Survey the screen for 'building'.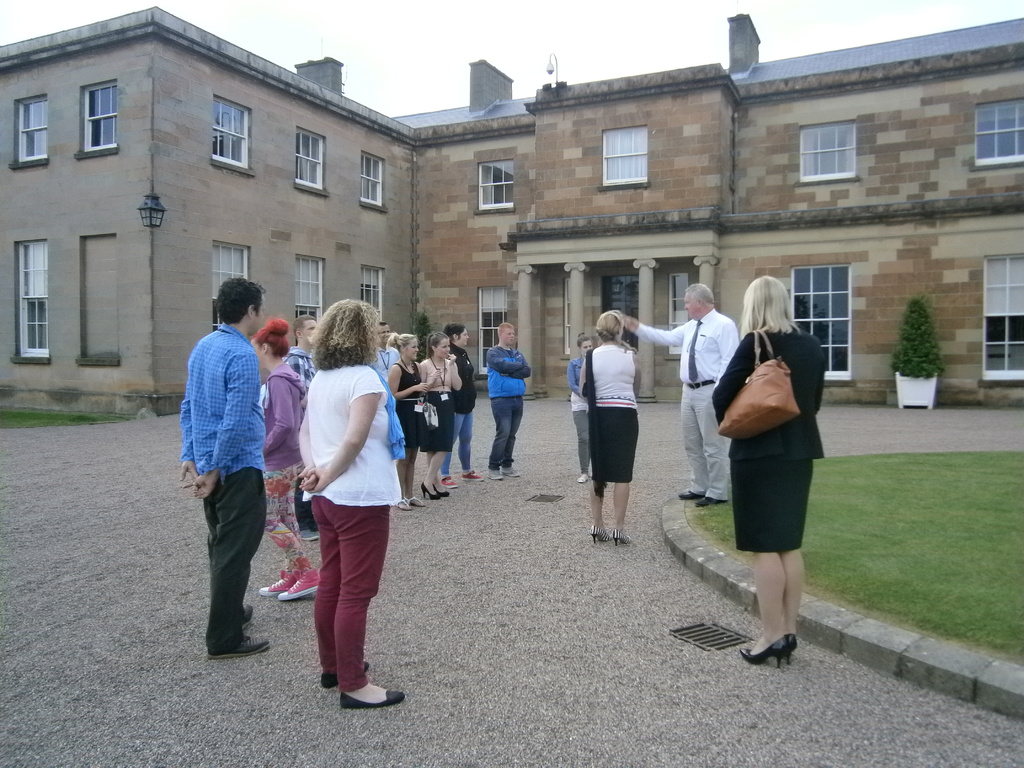
Survey found: 0:4:1023:426.
